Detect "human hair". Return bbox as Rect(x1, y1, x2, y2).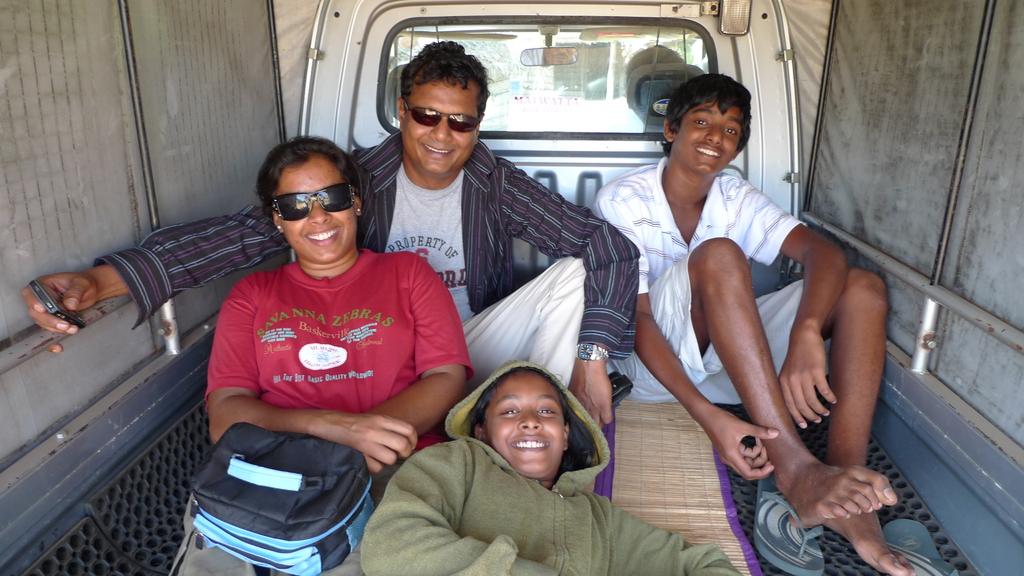
Rect(669, 66, 754, 150).
